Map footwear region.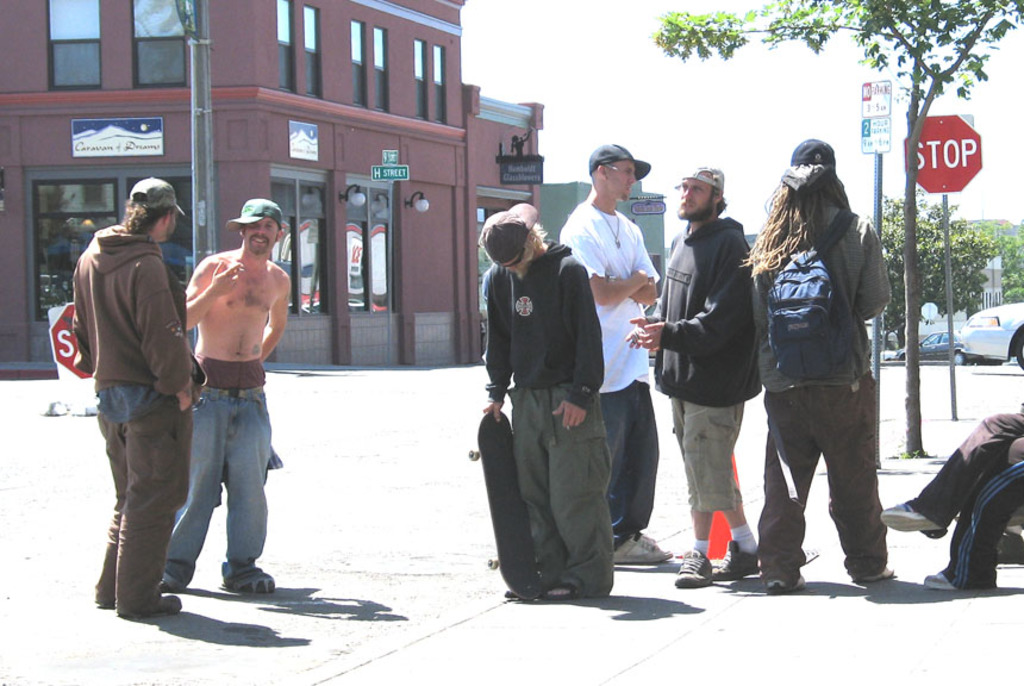
Mapped to box(150, 593, 188, 618).
